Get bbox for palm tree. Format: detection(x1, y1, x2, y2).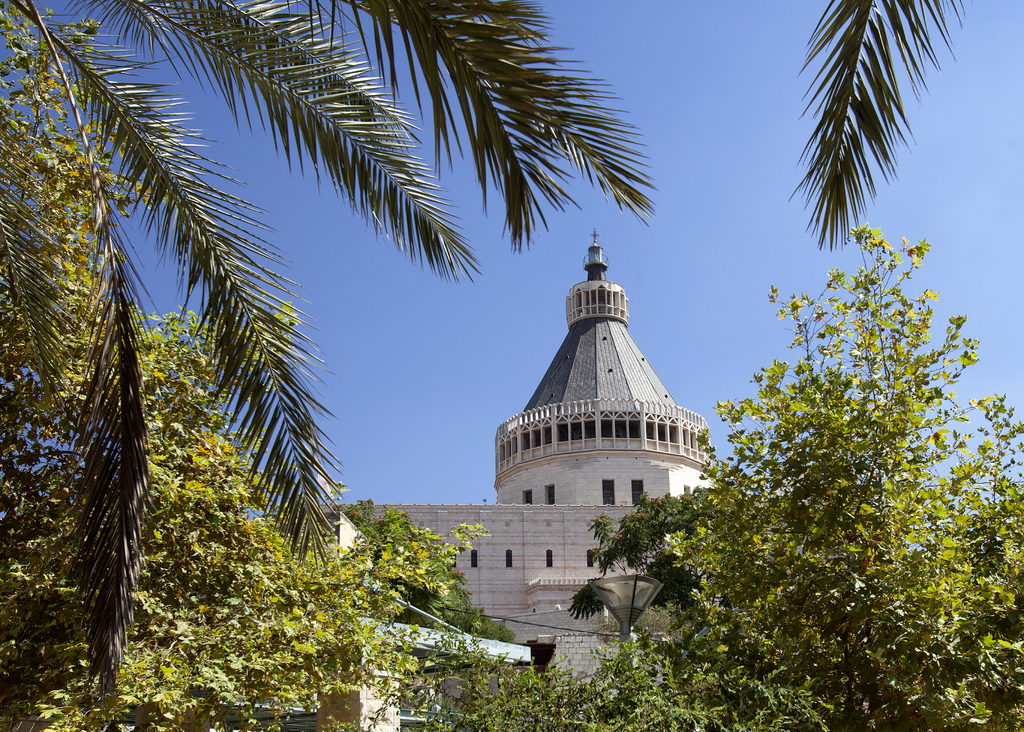
detection(0, 0, 661, 696).
